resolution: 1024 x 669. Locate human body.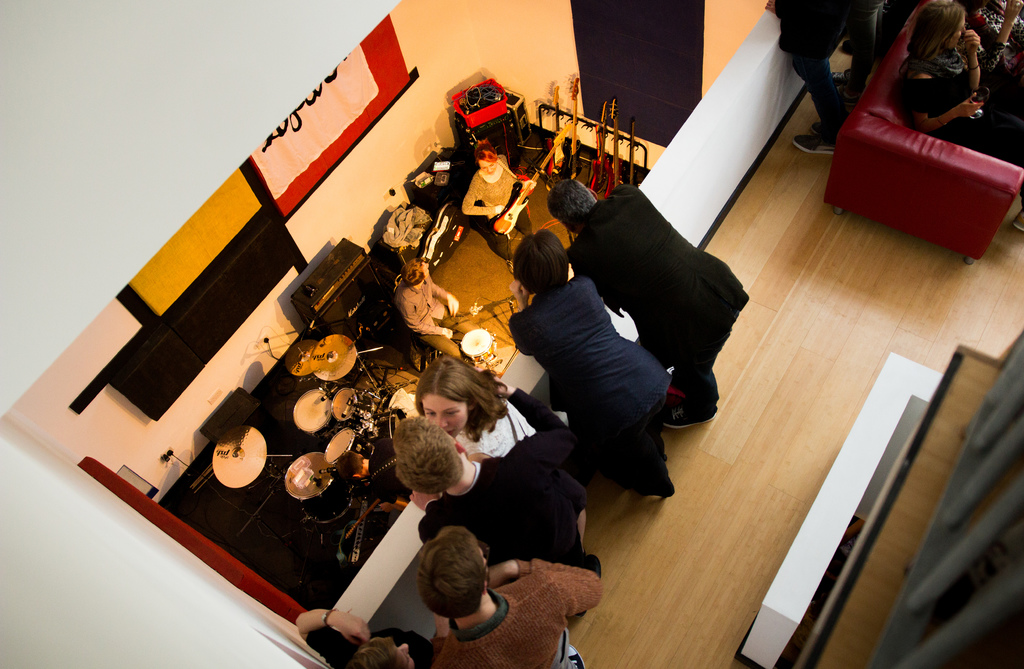
bbox=[290, 607, 441, 668].
